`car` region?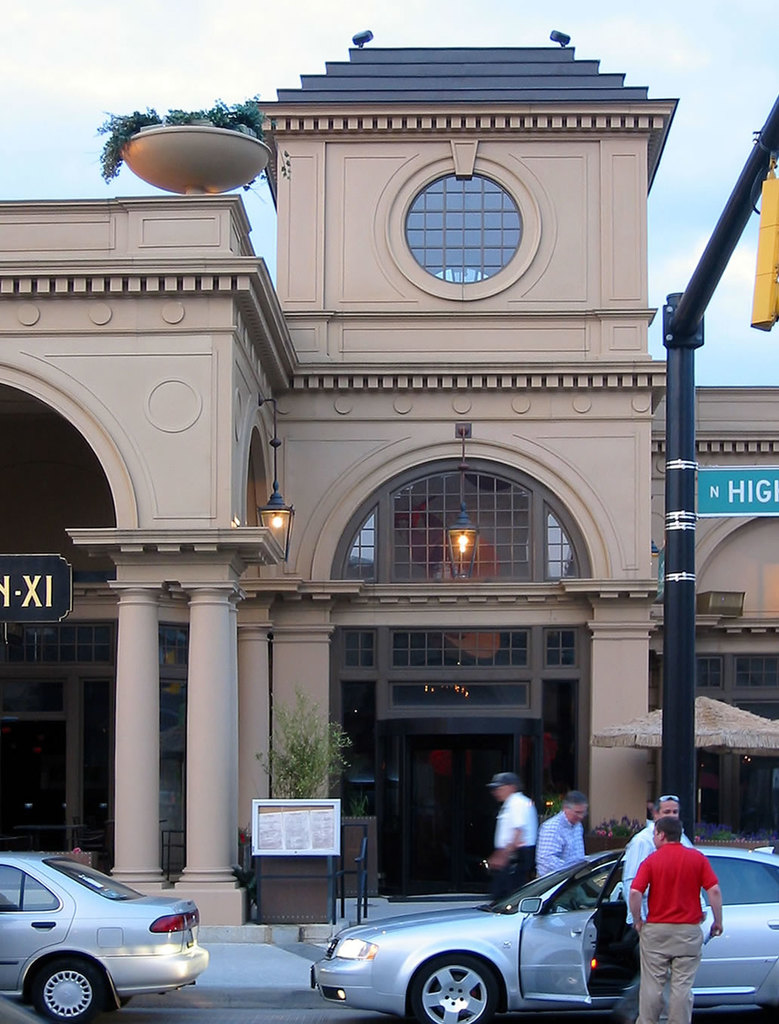
{"left": 313, "top": 847, "right": 778, "bottom": 1023}
